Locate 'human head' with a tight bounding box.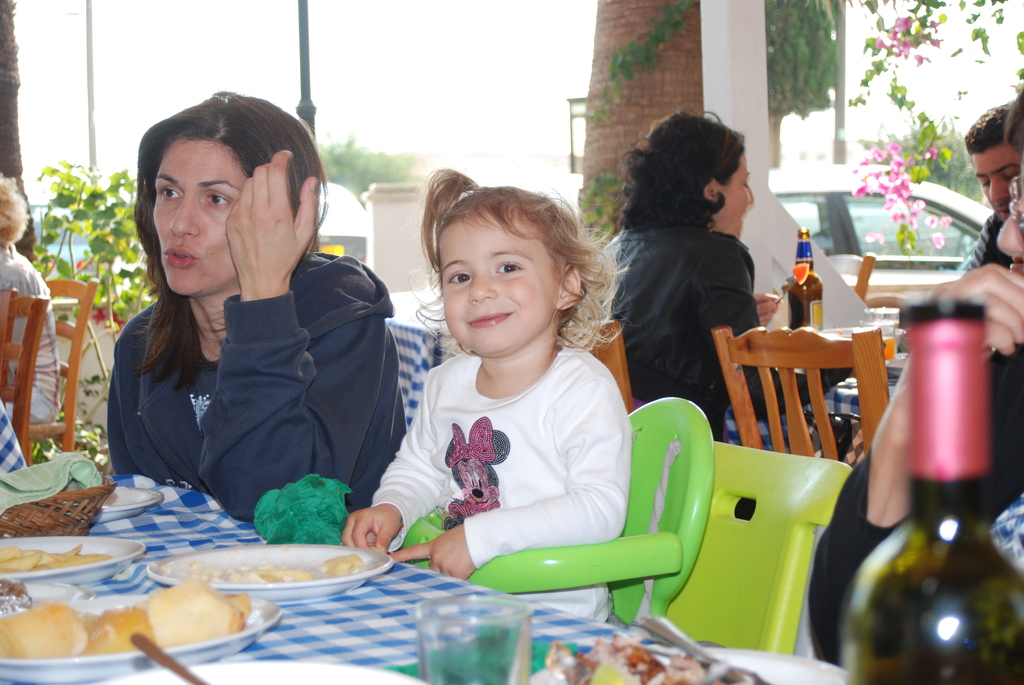
(left=126, top=95, right=326, bottom=290).
